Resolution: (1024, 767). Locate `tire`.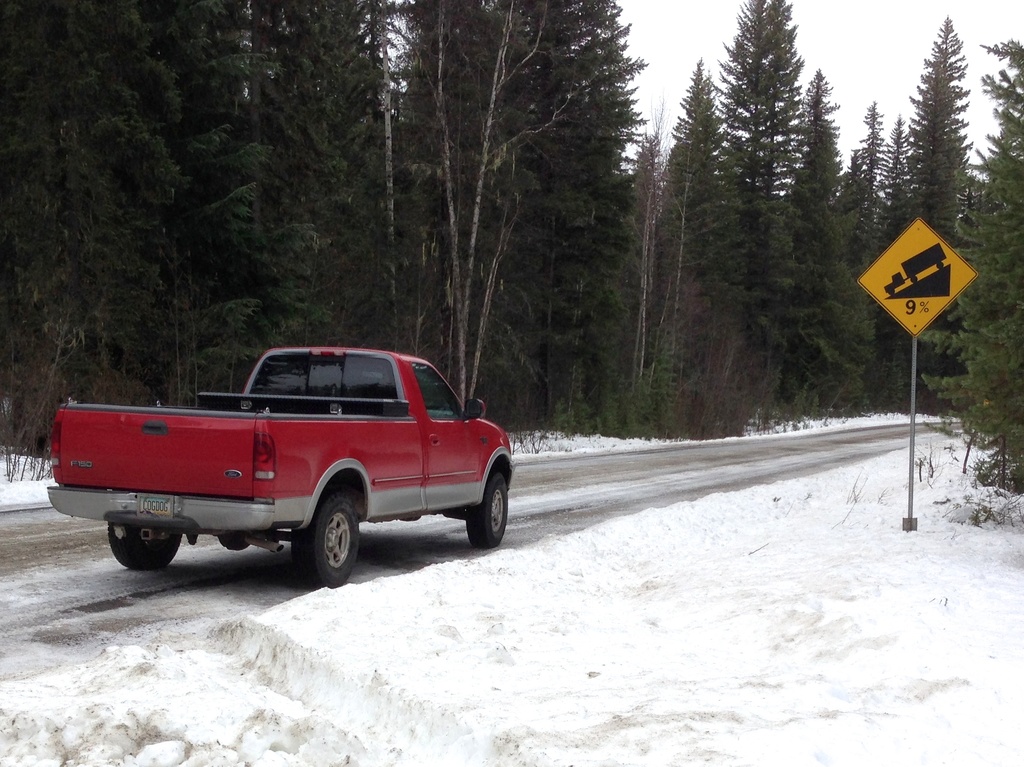
<region>465, 474, 508, 548</region>.
